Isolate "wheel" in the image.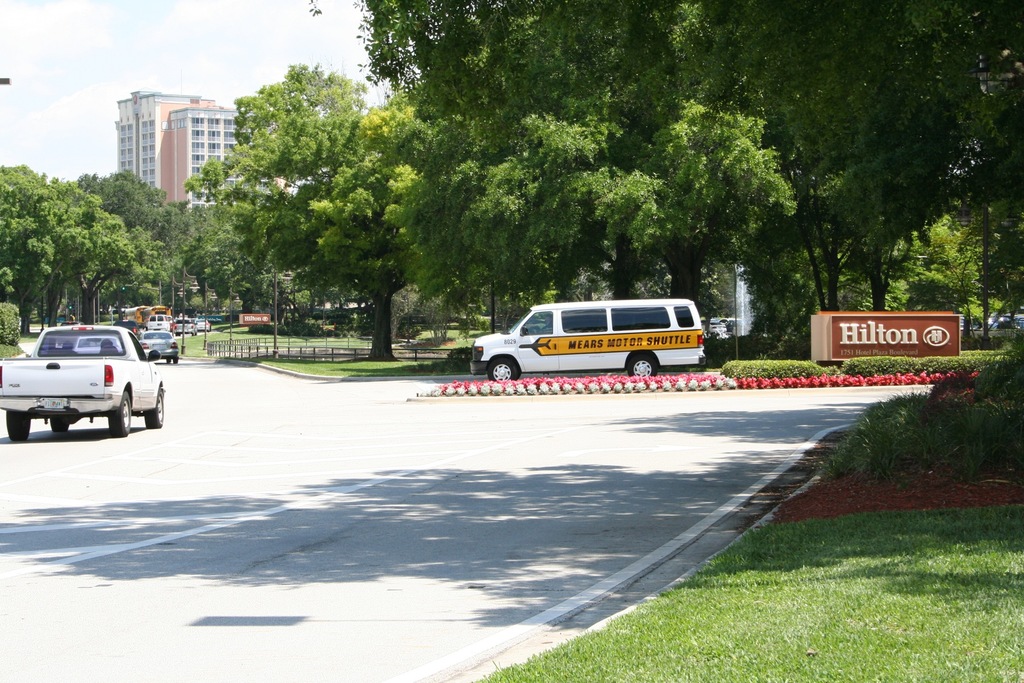
Isolated region: [145,388,164,427].
